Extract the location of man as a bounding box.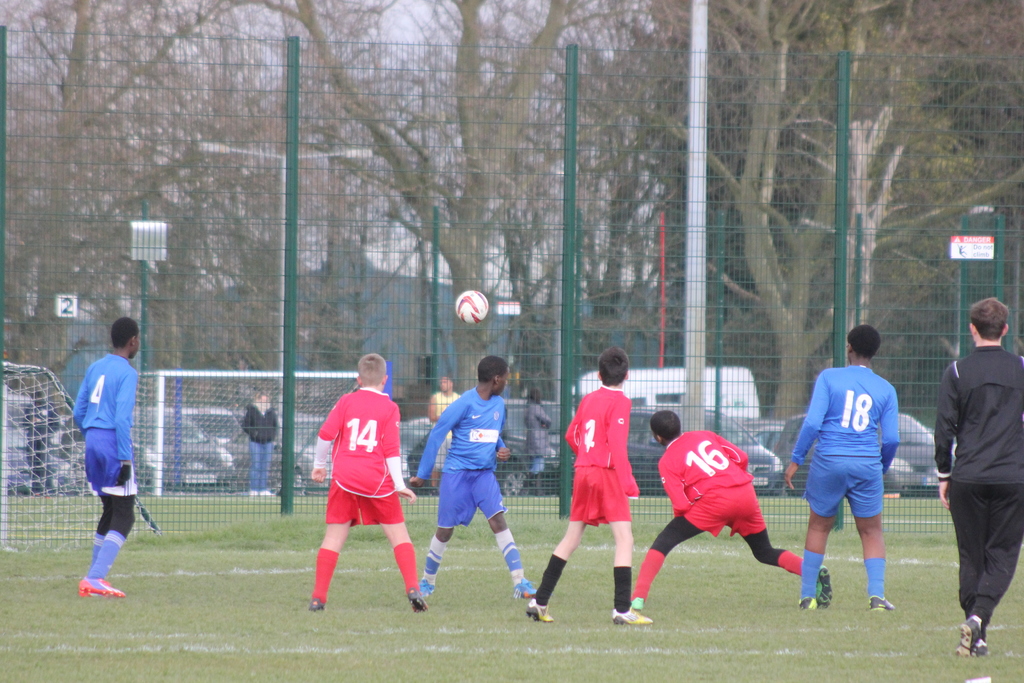
{"x1": 936, "y1": 302, "x2": 1023, "y2": 645}.
